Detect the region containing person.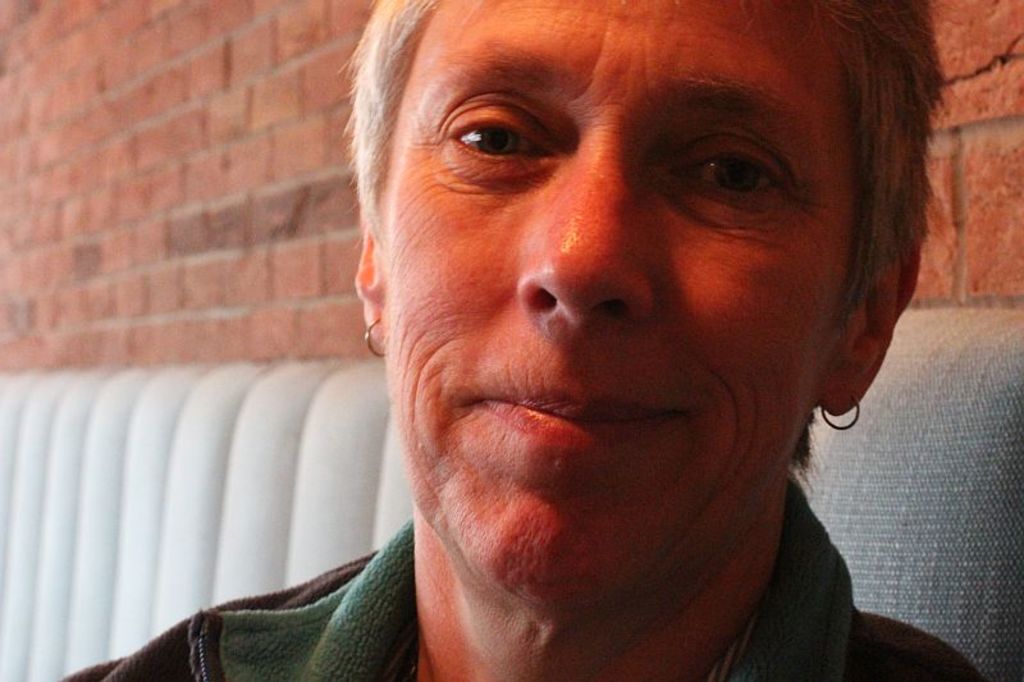
detection(123, 8, 966, 676).
